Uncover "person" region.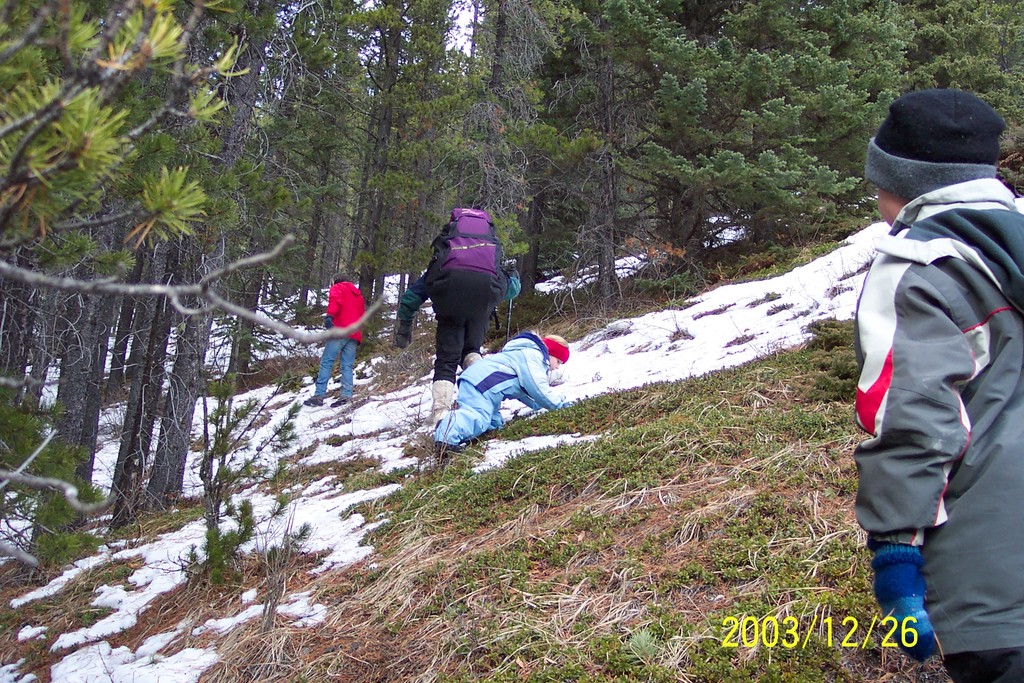
Uncovered: x1=433, y1=333, x2=570, y2=456.
